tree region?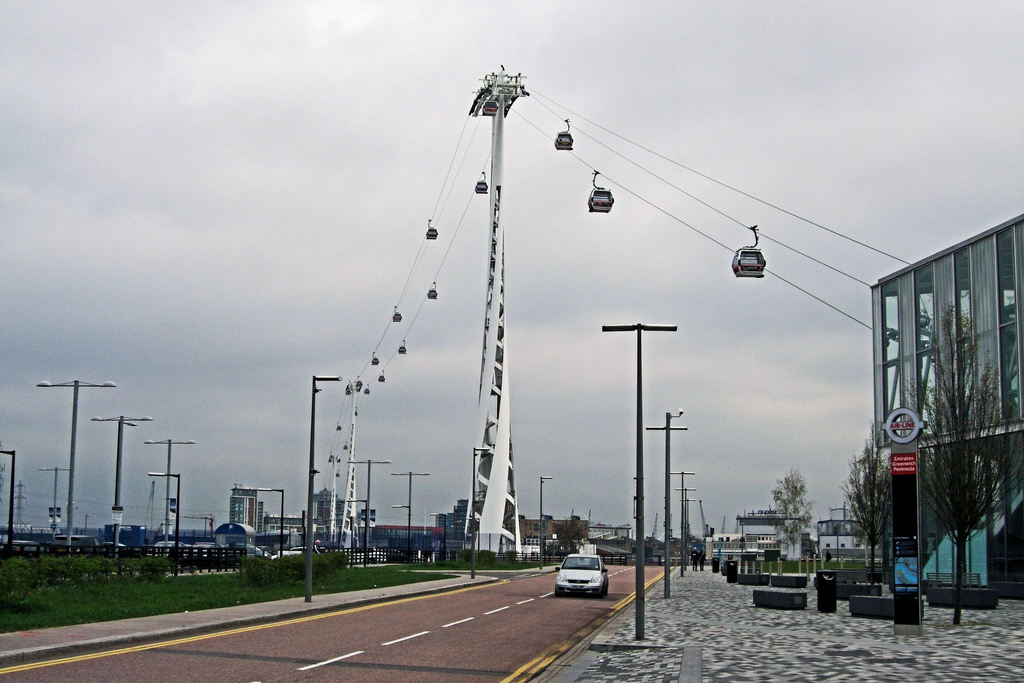
[837, 428, 888, 578]
